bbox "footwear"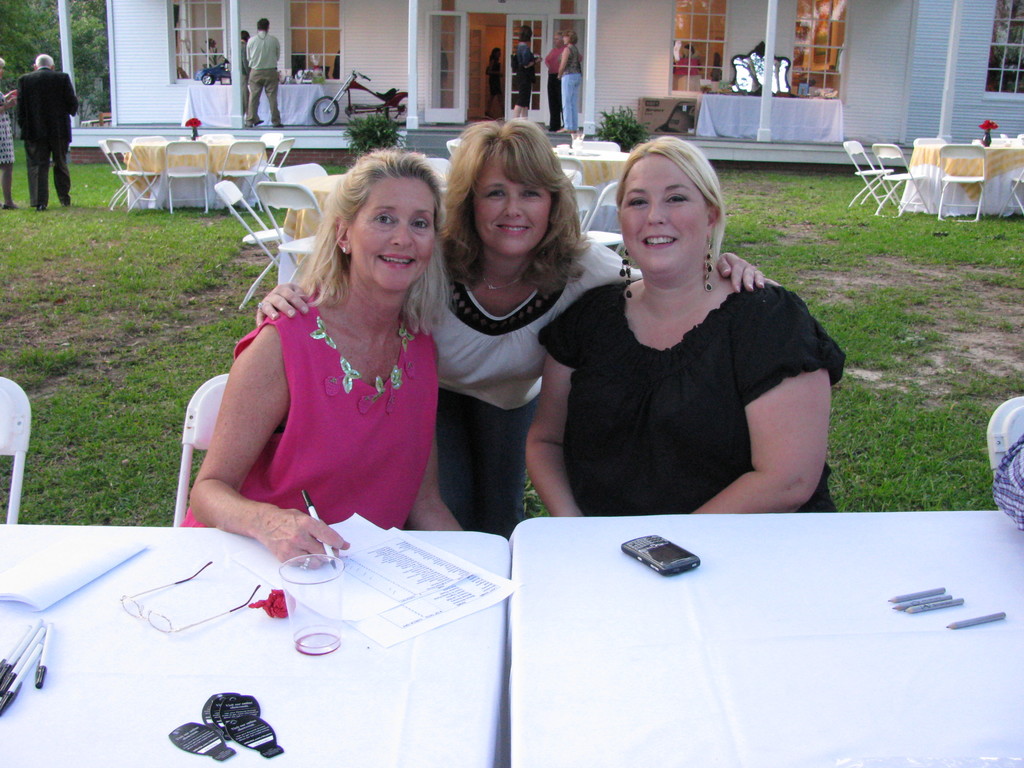
{"left": 246, "top": 119, "right": 263, "bottom": 129}
